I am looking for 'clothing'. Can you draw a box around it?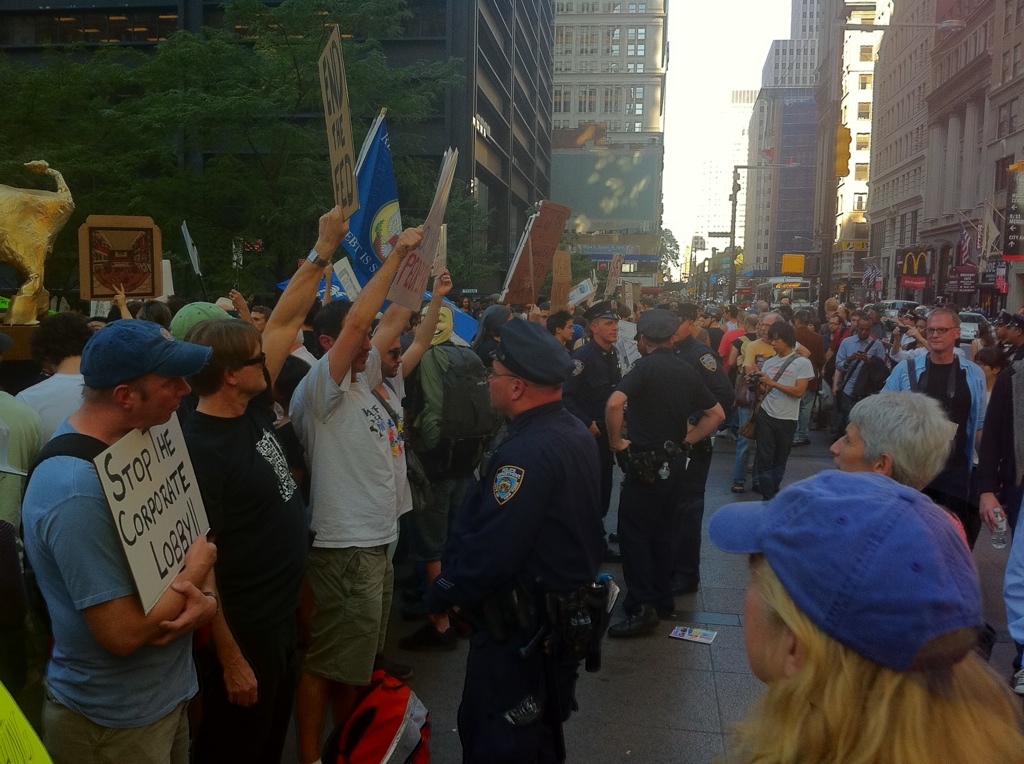
Sure, the bounding box is box(883, 349, 986, 528).
